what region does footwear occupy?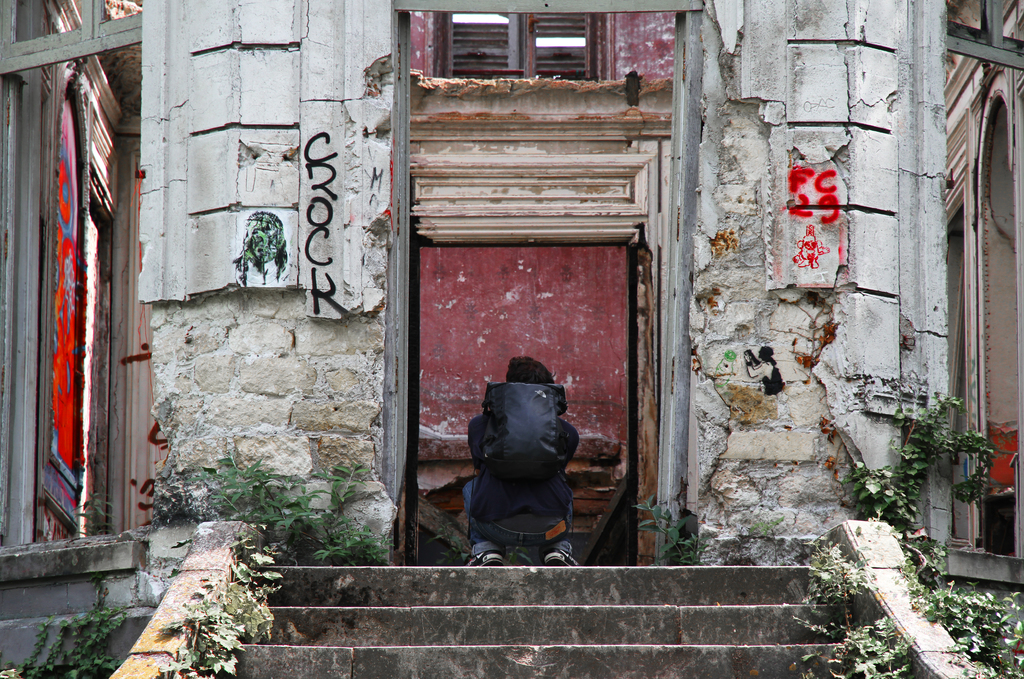
{"left": 463, "top": 547, "right": 502, "bottom": 571}.
